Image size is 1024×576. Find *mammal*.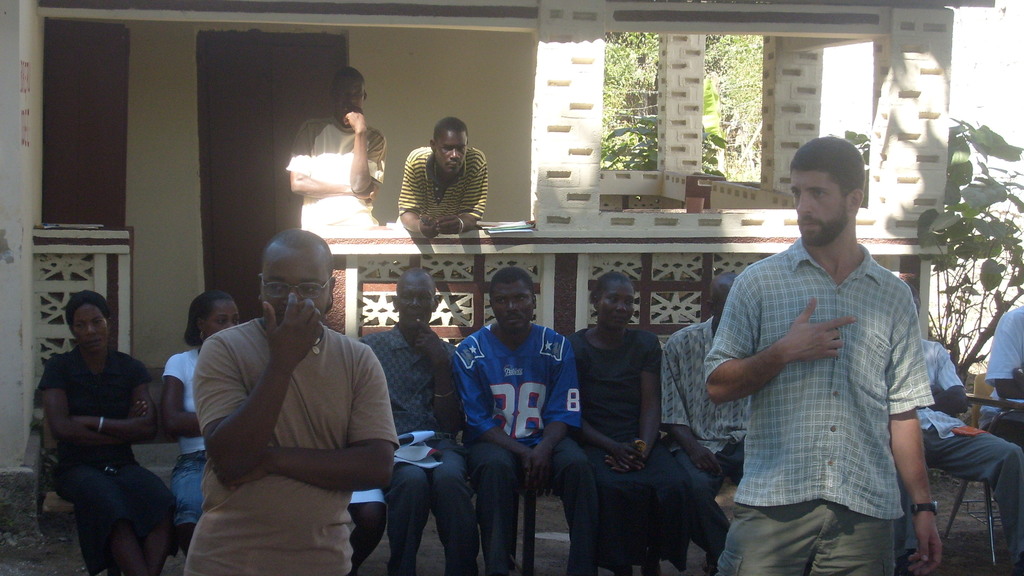
(left=976, top=301, right=1023, bottom=452).
